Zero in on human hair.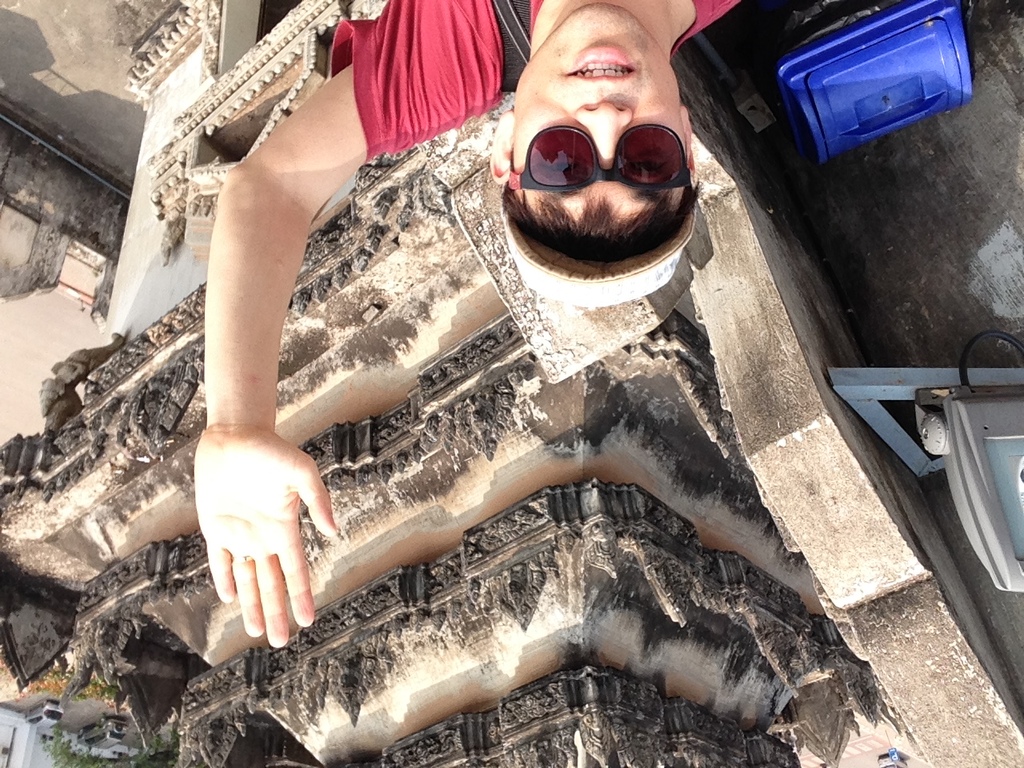
Zeroed in: [x1=504, y1=178, x2=701, y2=257].
